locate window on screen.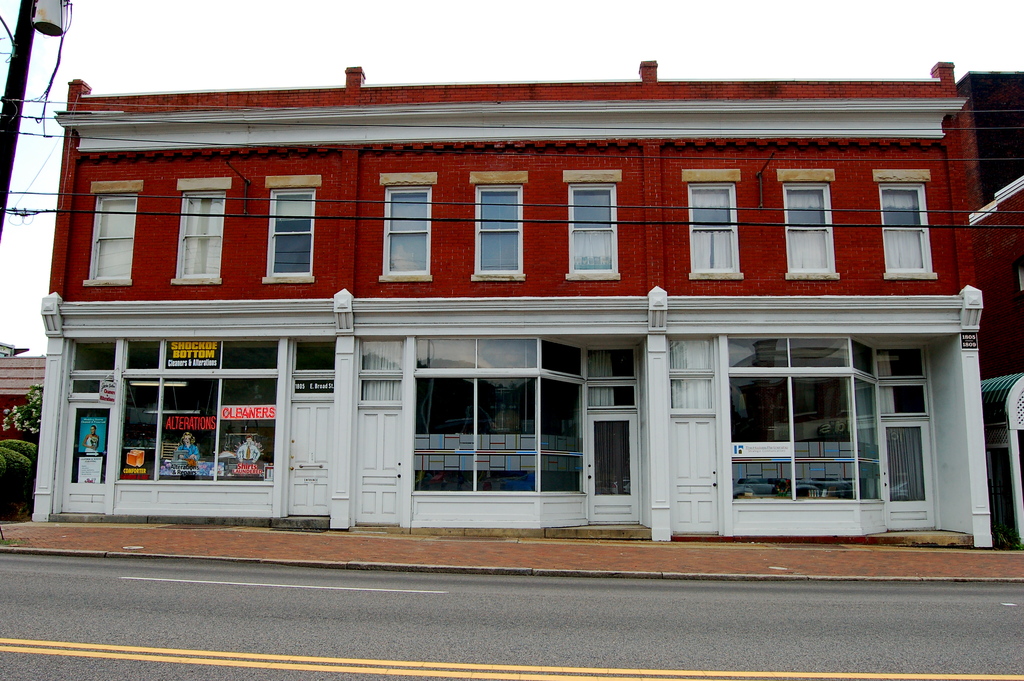
On screen at {"x1": 572, "y1": 184, "x2": 624, "y2": 268}.
